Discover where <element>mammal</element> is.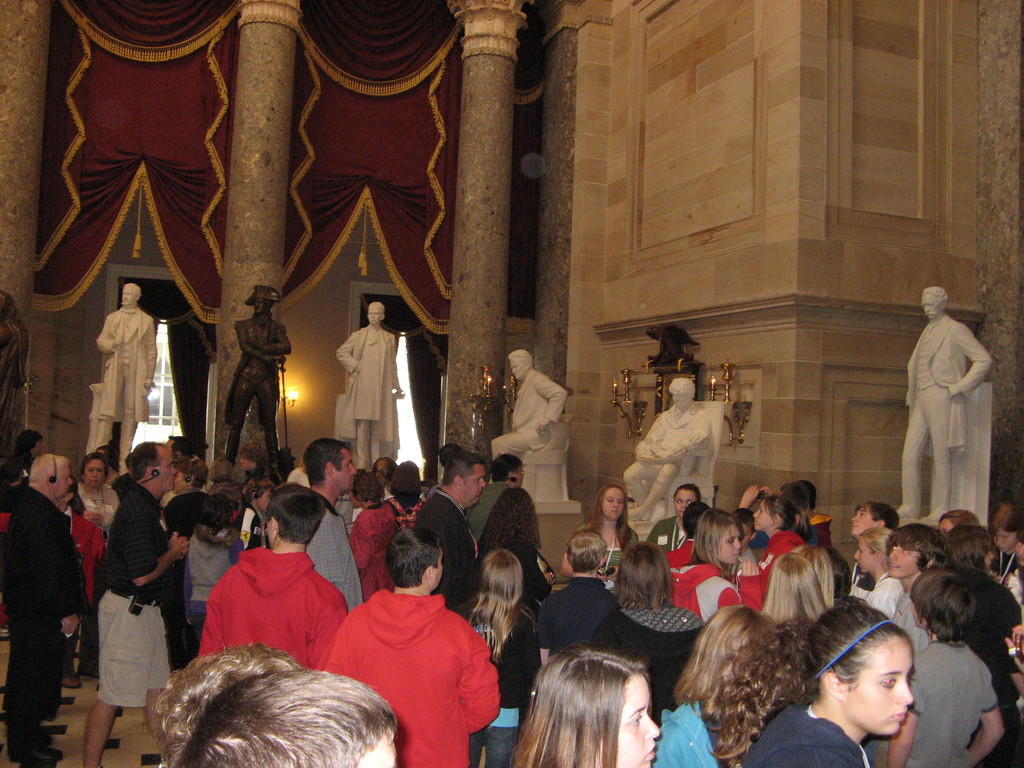
Discovered at (739, 591, 915, 767).
